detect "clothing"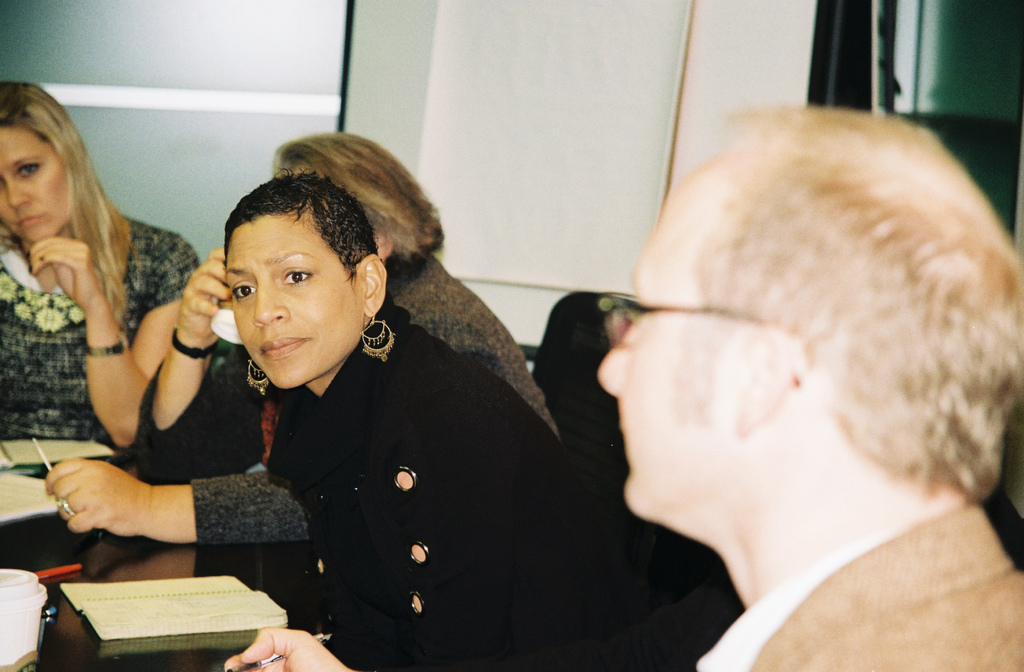
region(192, 321, 563, 669)
